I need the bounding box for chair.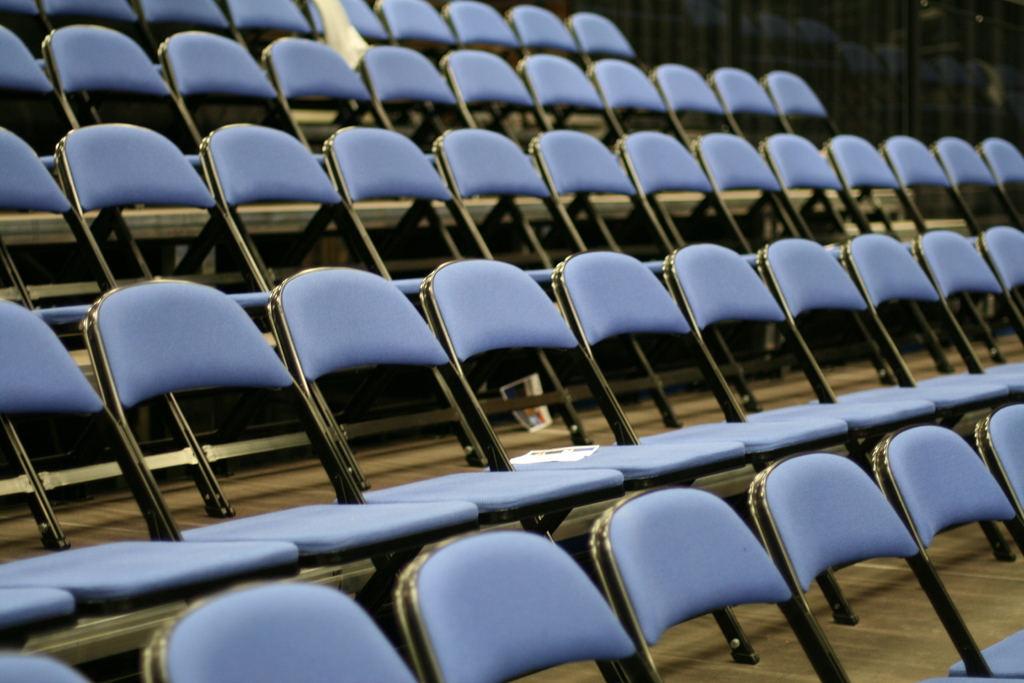
Here it is: box=[655, 60, 794, 243].
